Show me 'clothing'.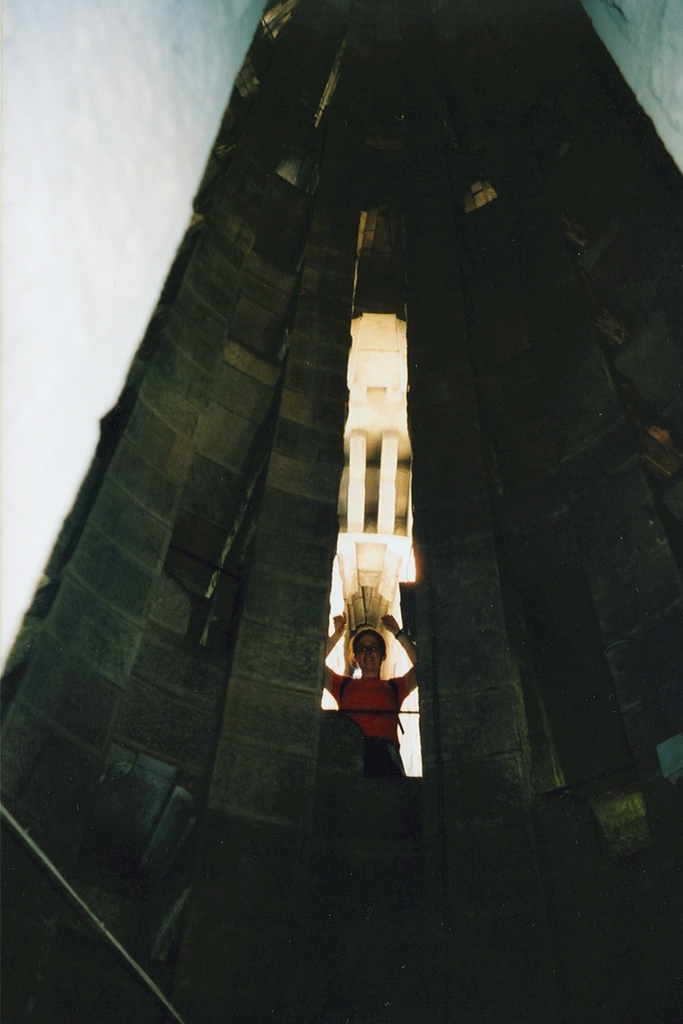
'clothing' is here: (329, 673, 410, 743).
